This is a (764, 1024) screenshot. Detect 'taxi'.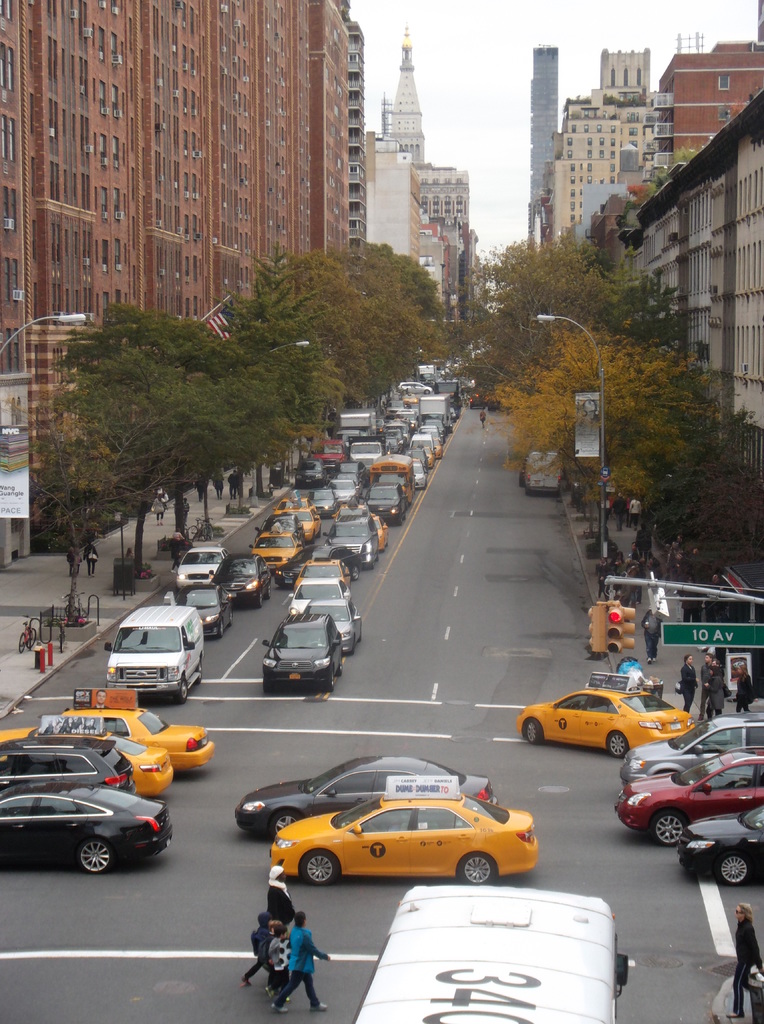
430, 436, 444, 462.
